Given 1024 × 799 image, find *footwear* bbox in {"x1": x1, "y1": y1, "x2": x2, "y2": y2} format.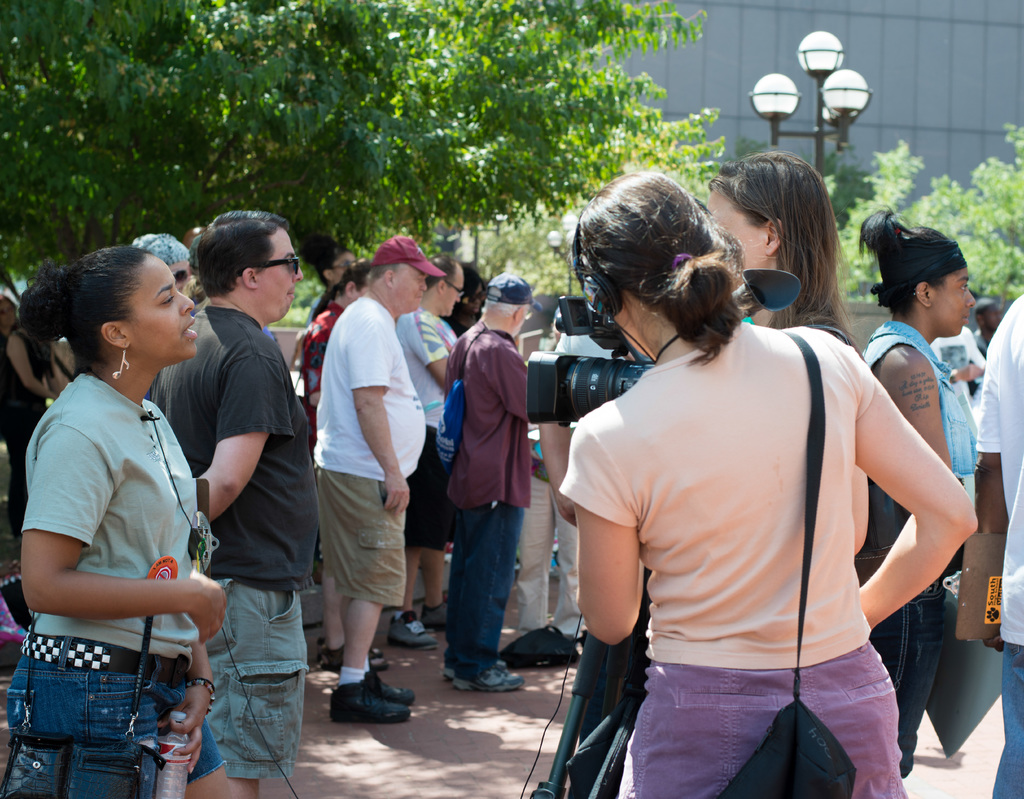
{"x1": 327, "y1": 679, "x2": 414, "y2": 726}.
